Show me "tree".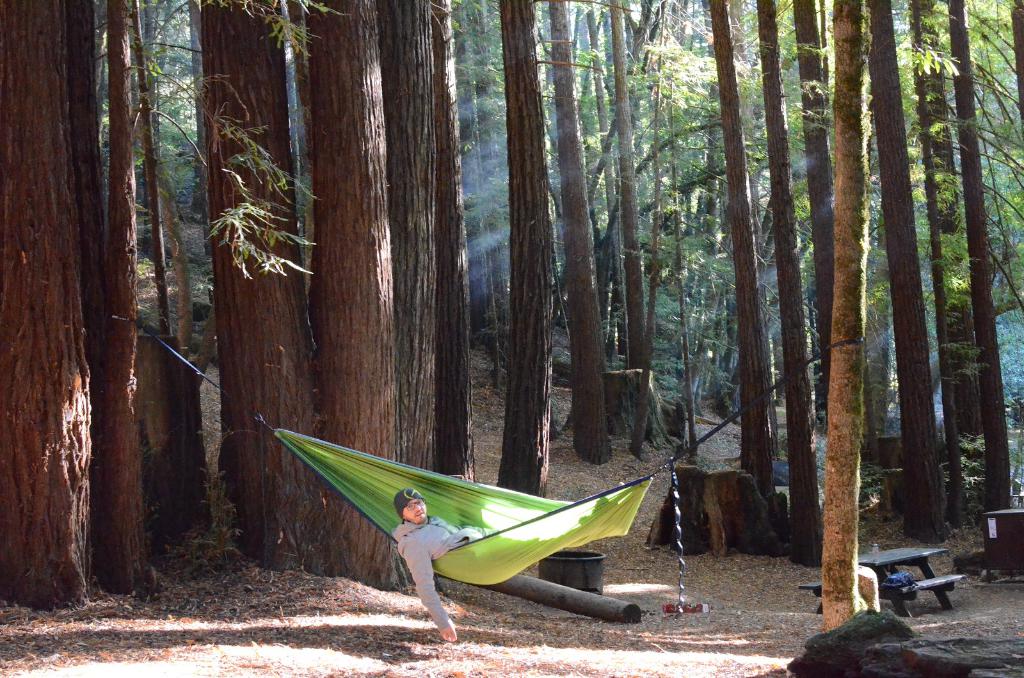
"tree" is here: box(905, 0, 967, 539).
